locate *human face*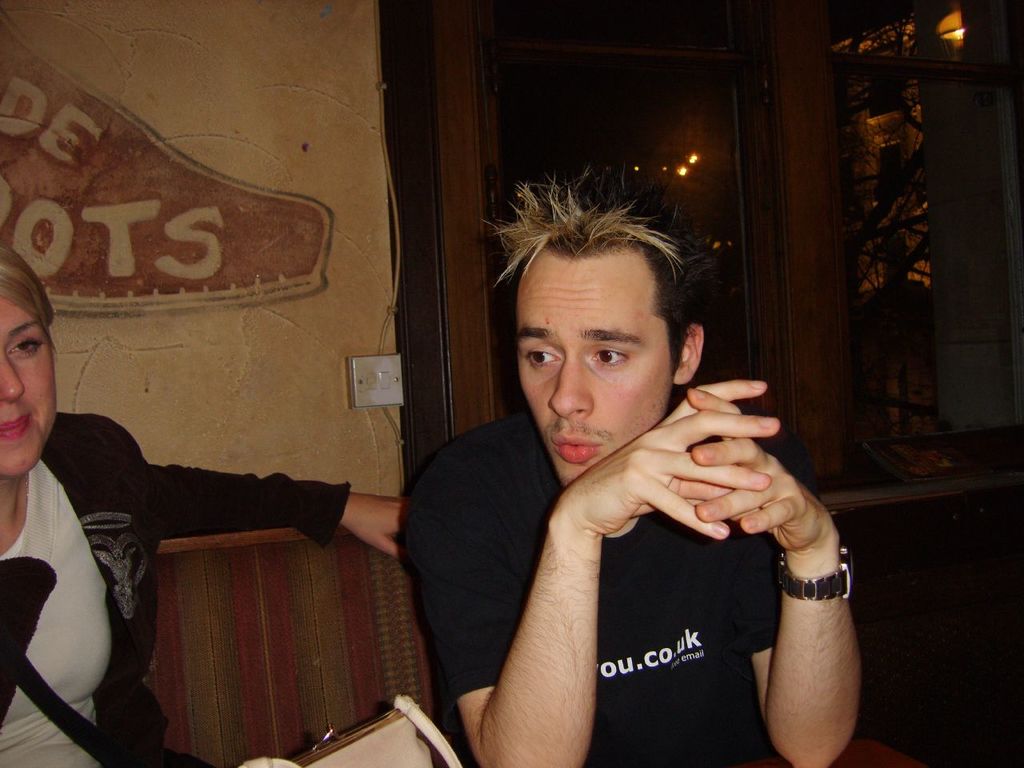
0, 294, 58, 478
